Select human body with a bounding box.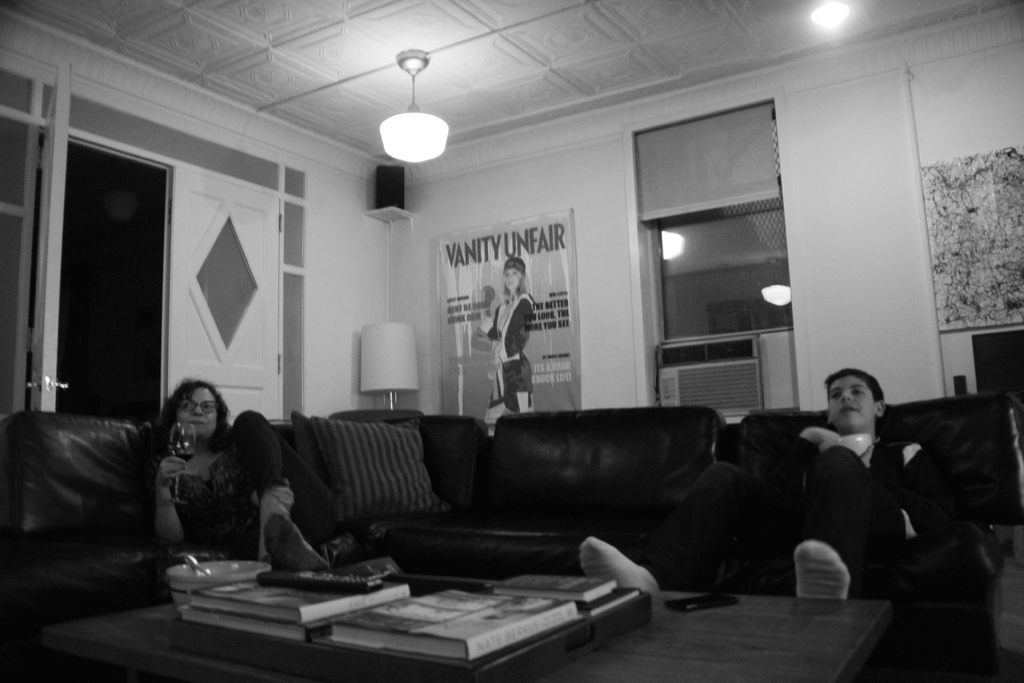
locate(483, 295, 538, 425).
